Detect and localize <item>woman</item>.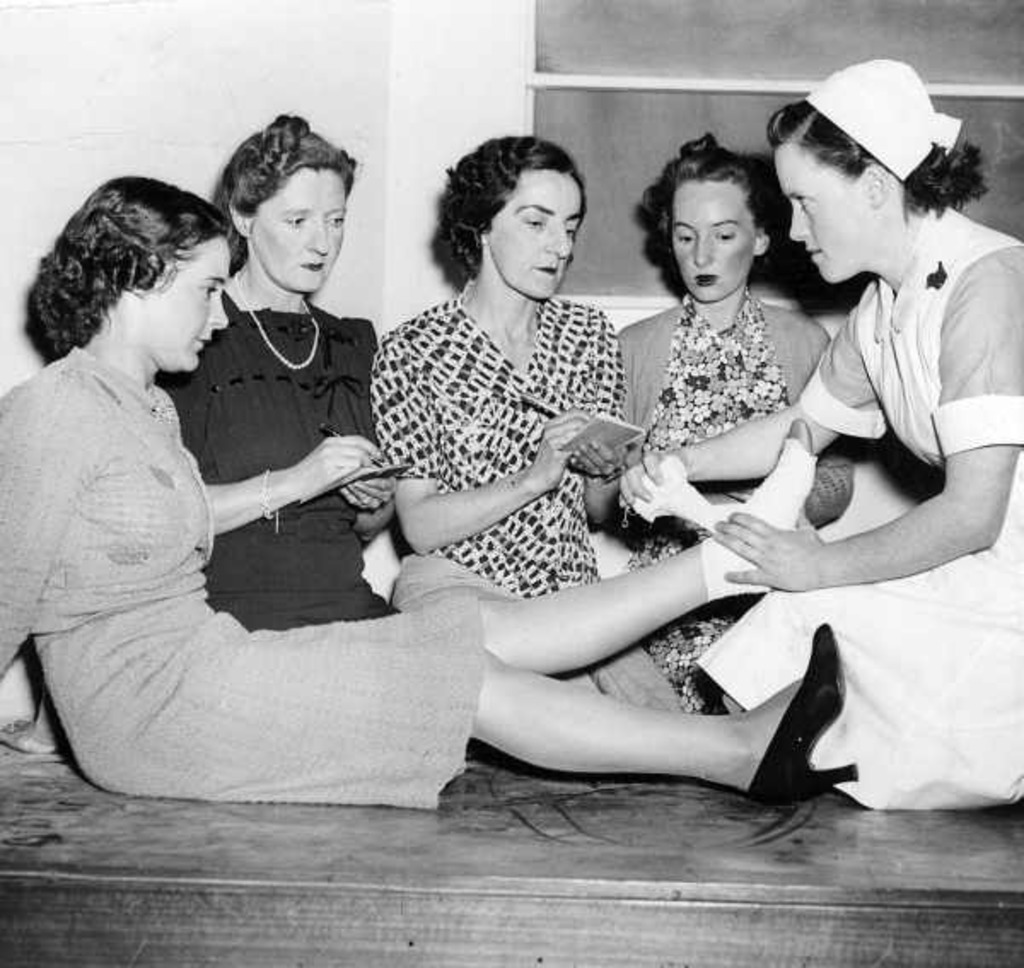
Localized at <region>0, 167, 869, 811</region>.
